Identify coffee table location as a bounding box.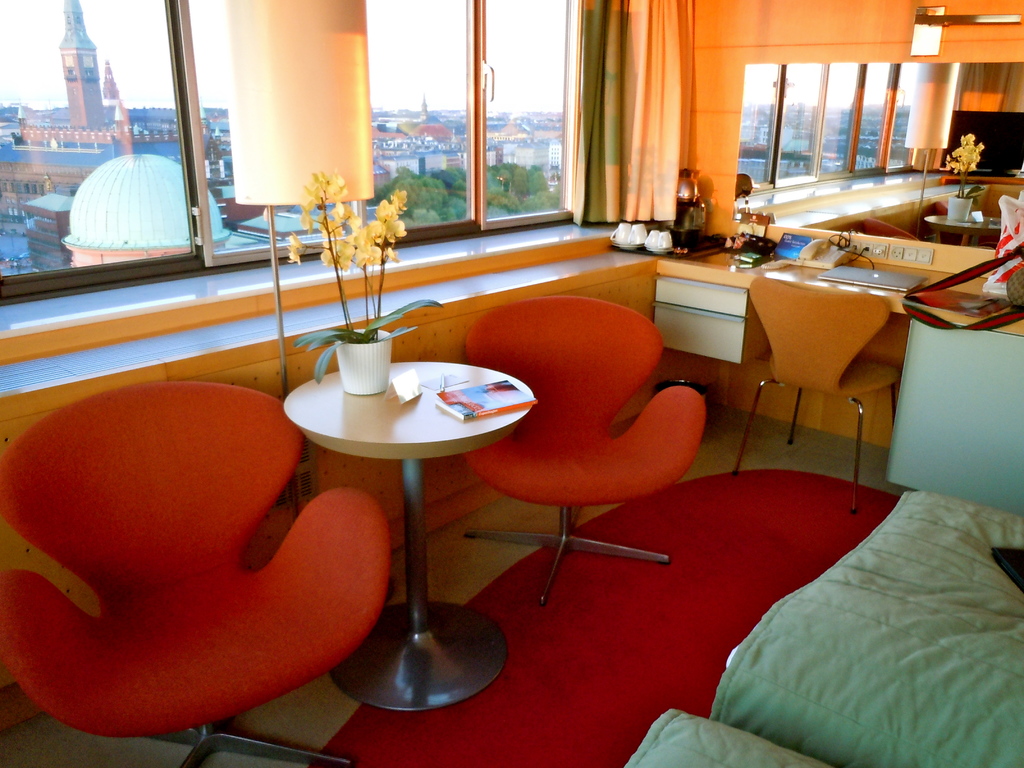
[263,333,553,711].
